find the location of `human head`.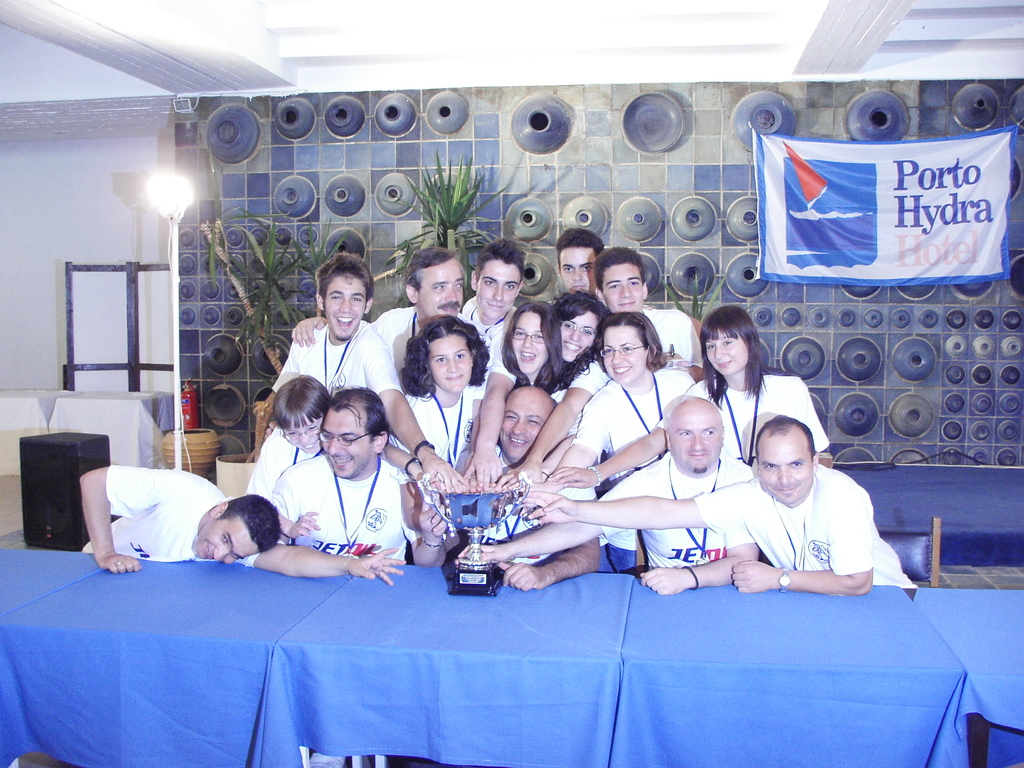
Location: select_region(592, 242, 652, 314).
